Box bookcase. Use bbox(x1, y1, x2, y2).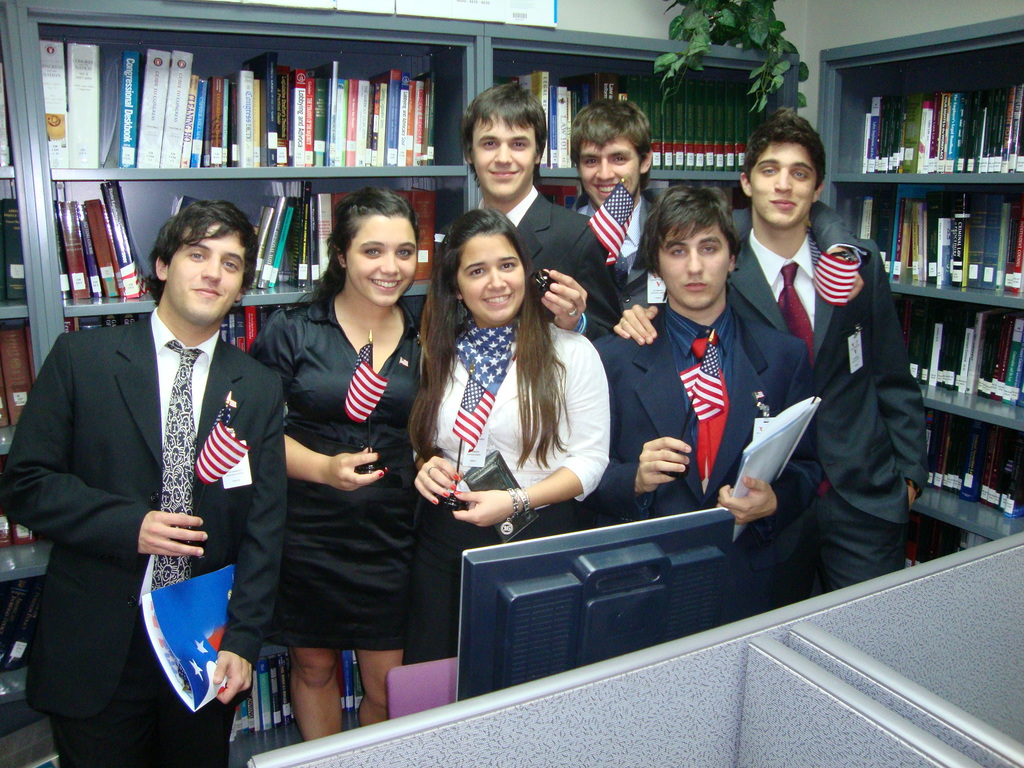
bbox(823, 15, 1023, 568).
